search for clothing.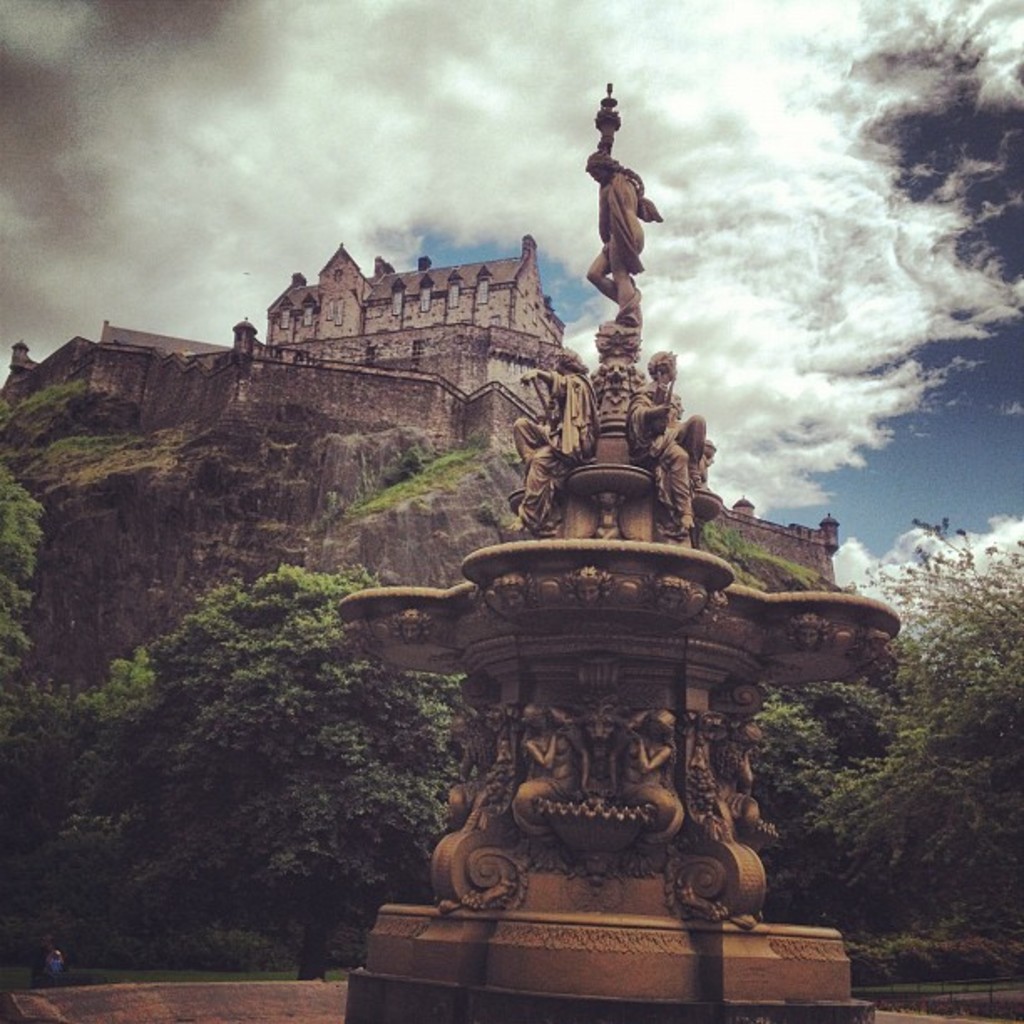
Found at left=514, top=365, right=607, bottom=524.
